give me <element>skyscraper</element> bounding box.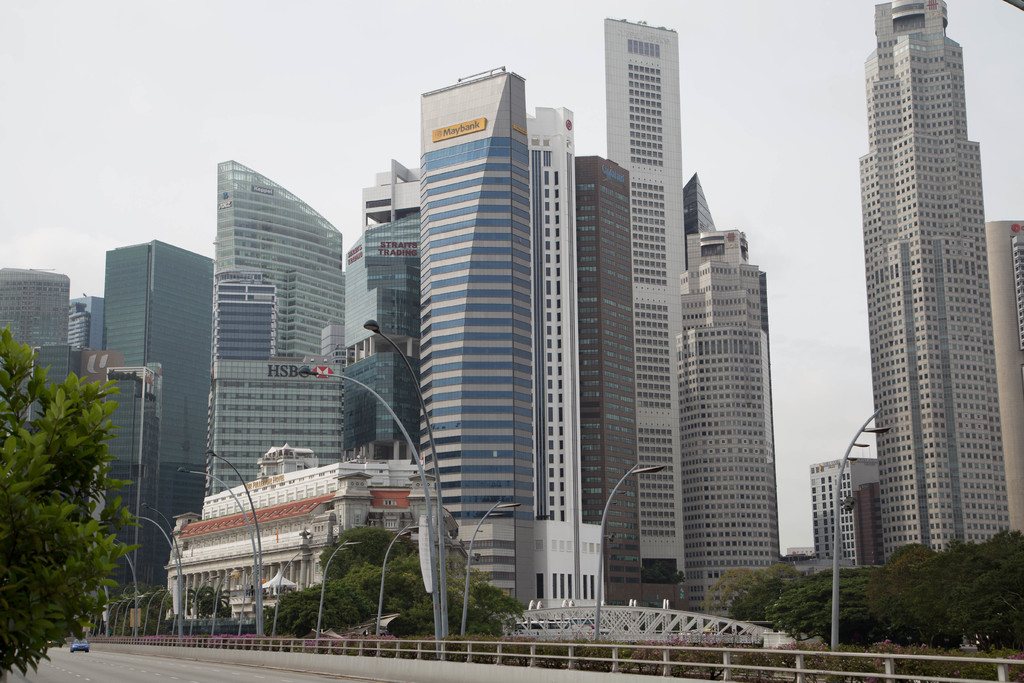
(left=3, top=259, right=86, bottom=395).
